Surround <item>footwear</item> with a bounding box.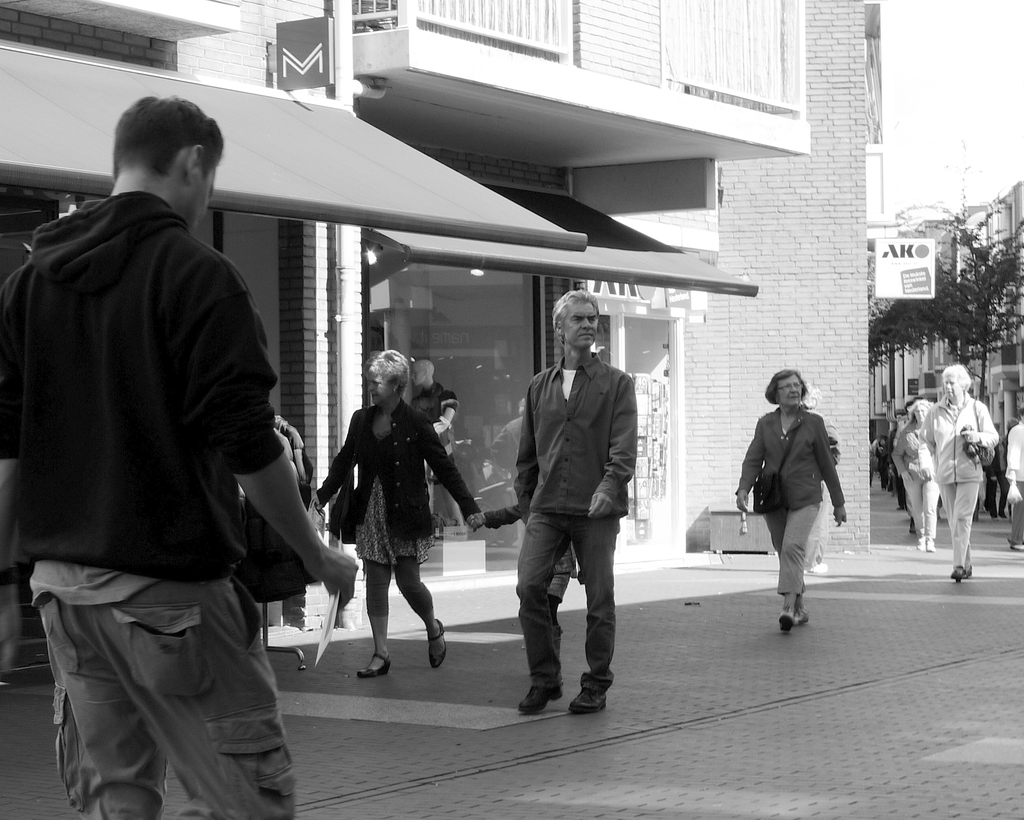
777 609 794 636.
